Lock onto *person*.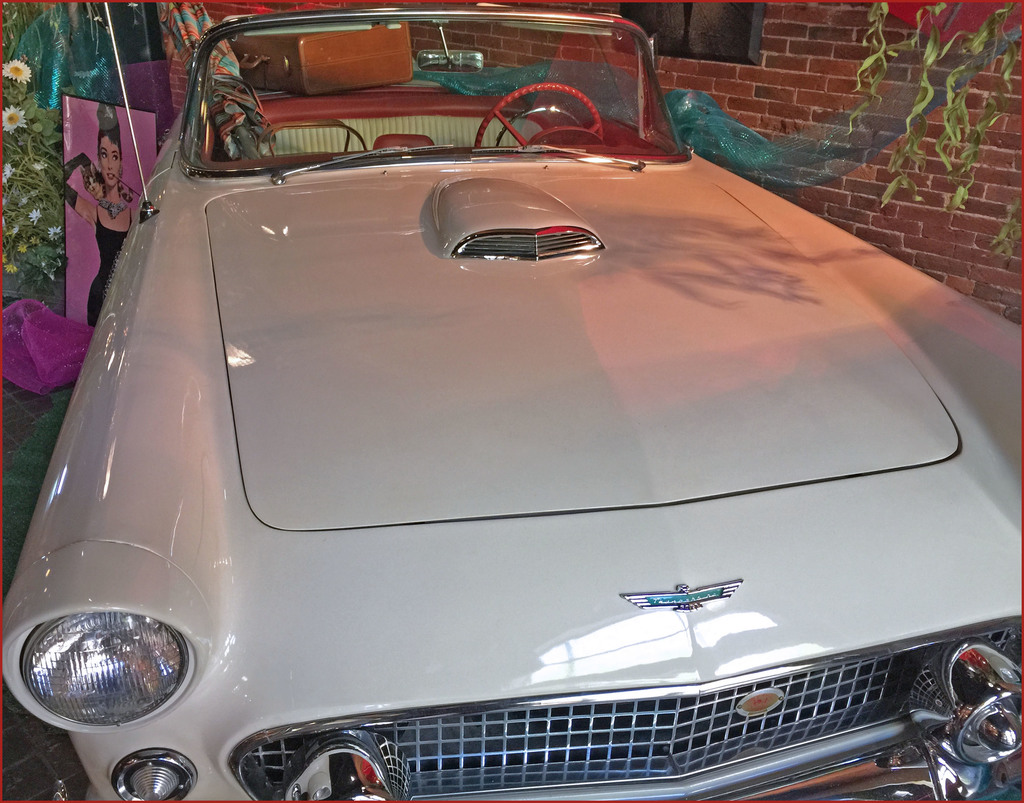
Locked: rect(58, 99, 142, 324).
